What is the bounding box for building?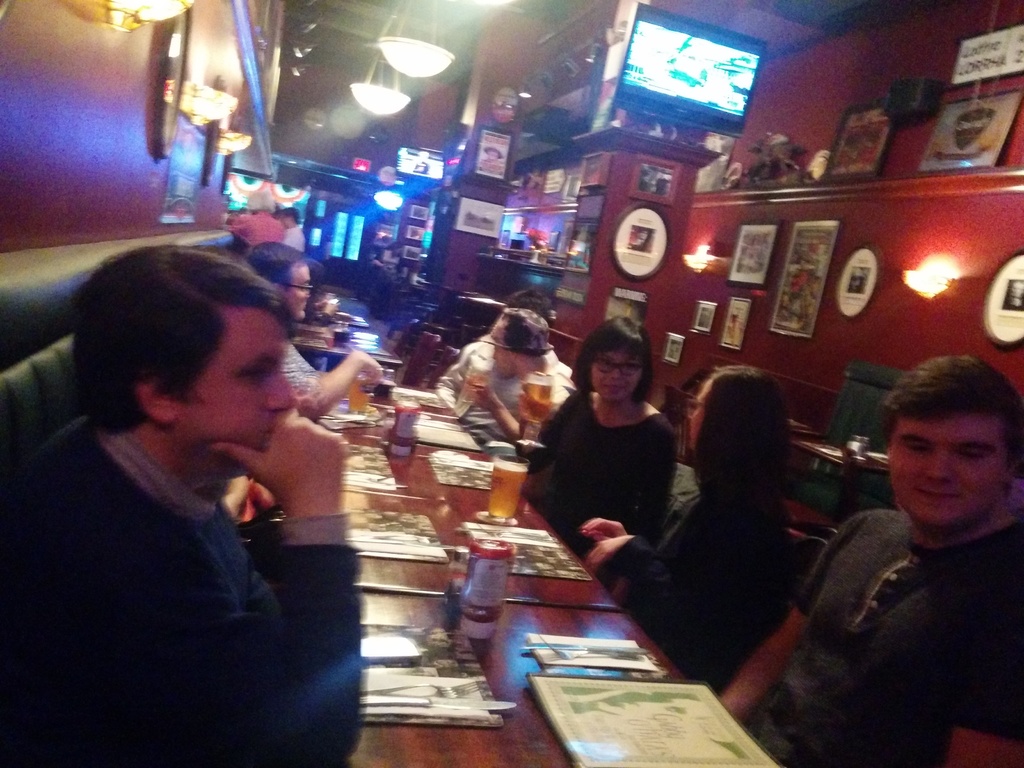
box(82, 0, 1014, 710).
